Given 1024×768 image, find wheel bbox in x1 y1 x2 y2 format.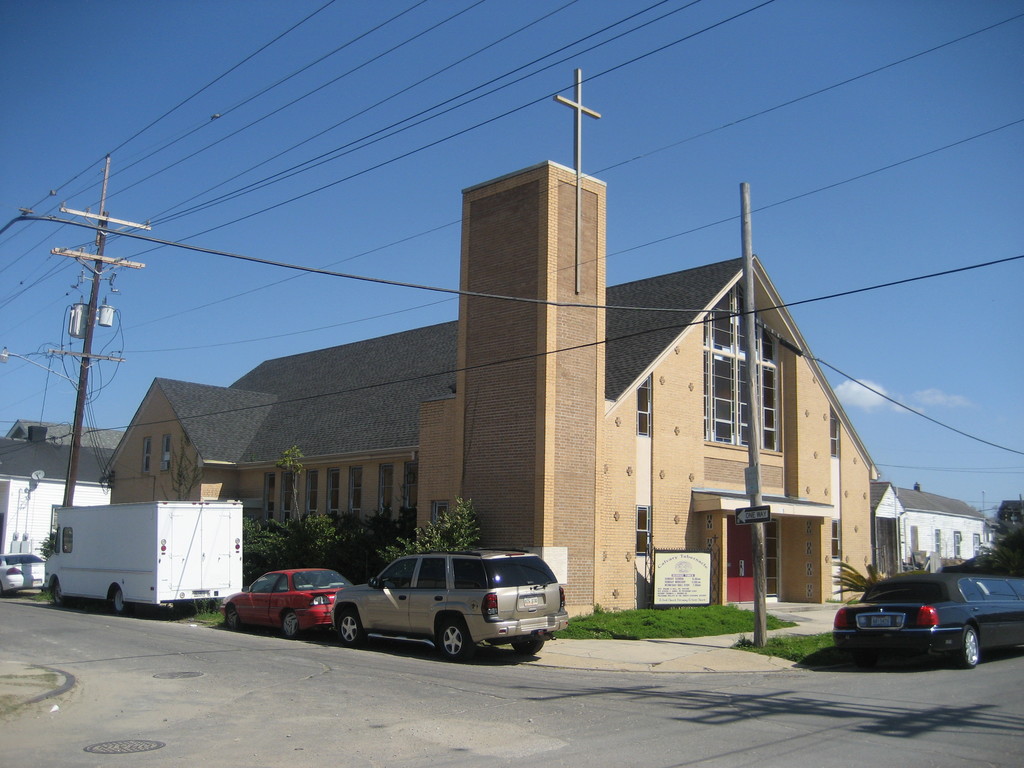
225 611 239 630.
